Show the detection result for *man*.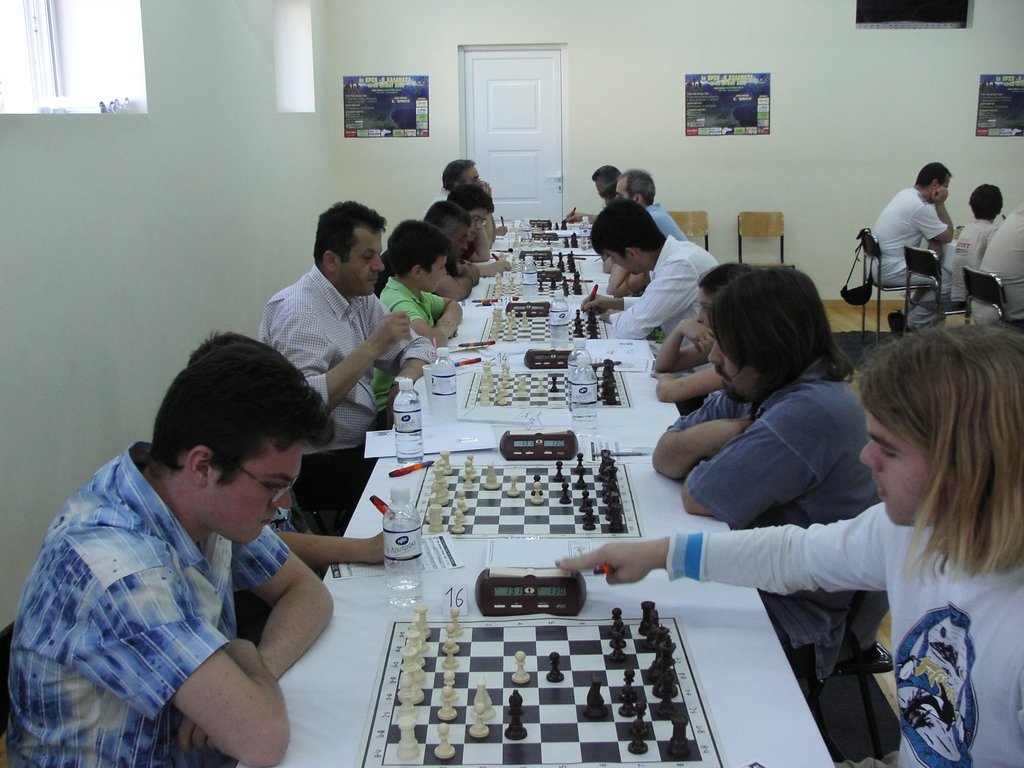
<region>555, 328, 1023, 767</region>.
